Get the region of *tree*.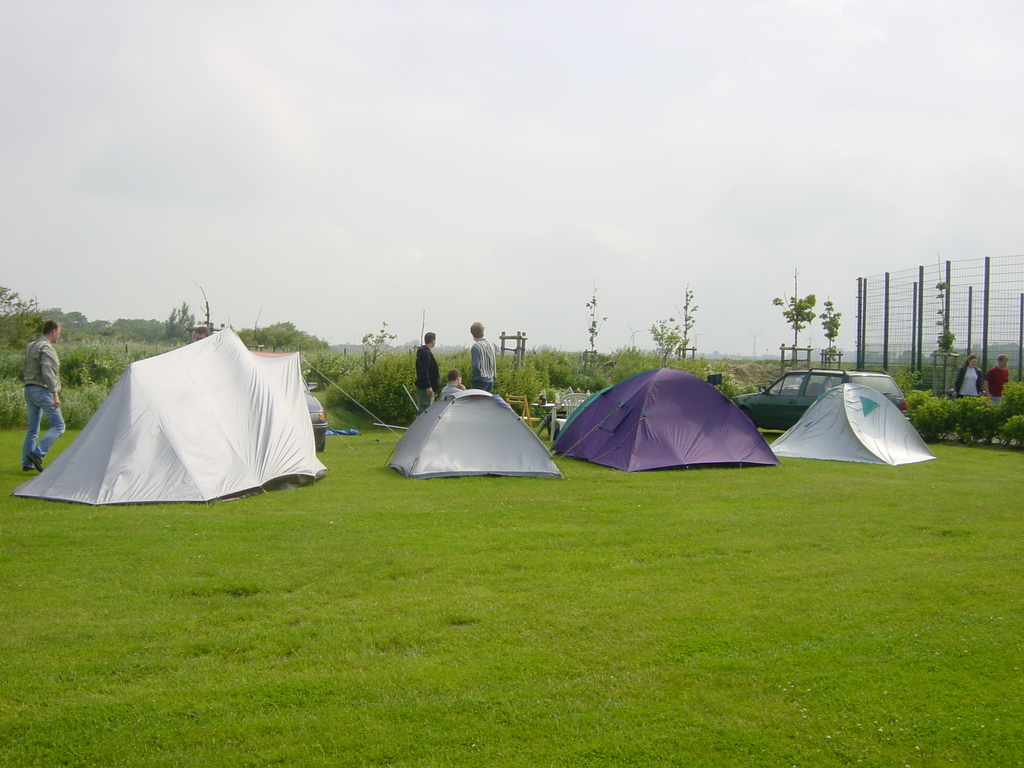
select_region(819, 294, 838, 364).
